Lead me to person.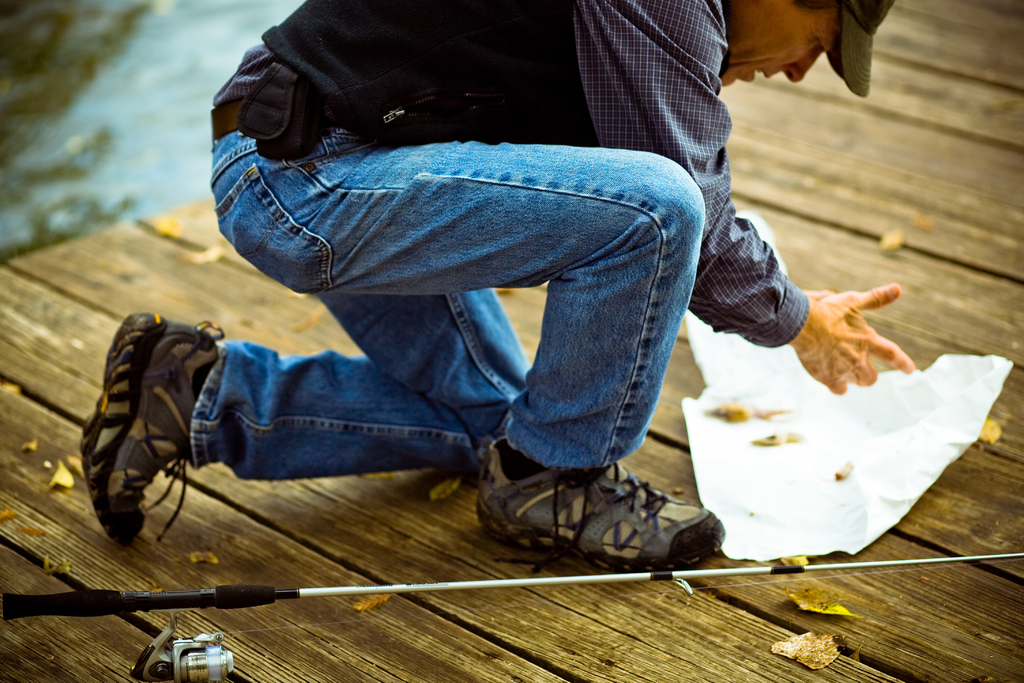
Lead to [x1=165, y1=0, x2=867, y2=581].
